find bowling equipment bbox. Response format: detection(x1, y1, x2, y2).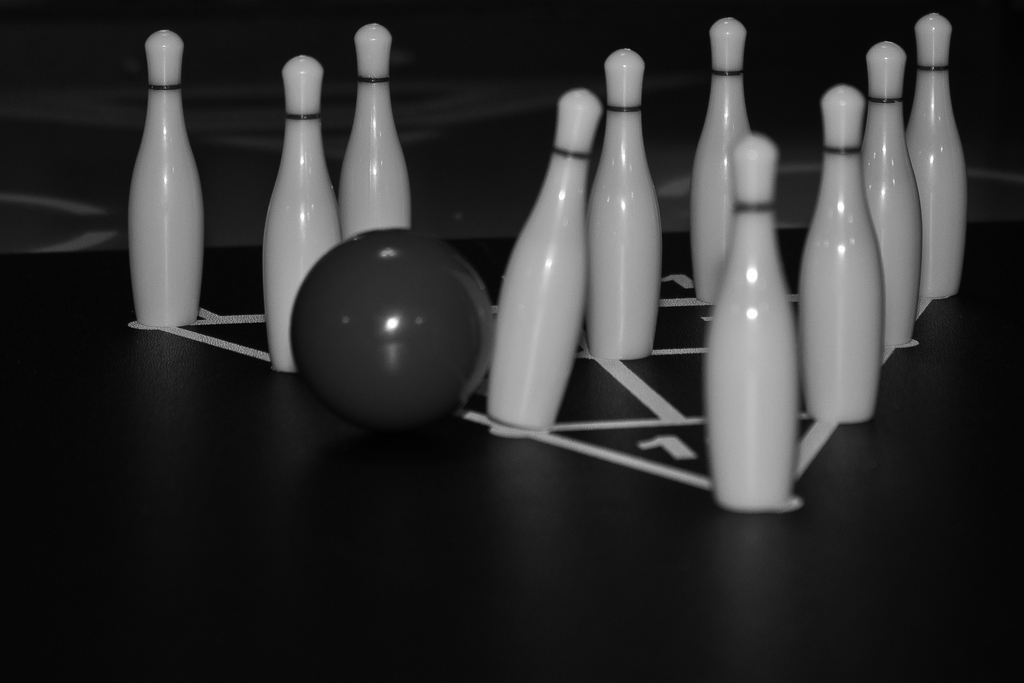
detection(694, 132, 794, 511).
